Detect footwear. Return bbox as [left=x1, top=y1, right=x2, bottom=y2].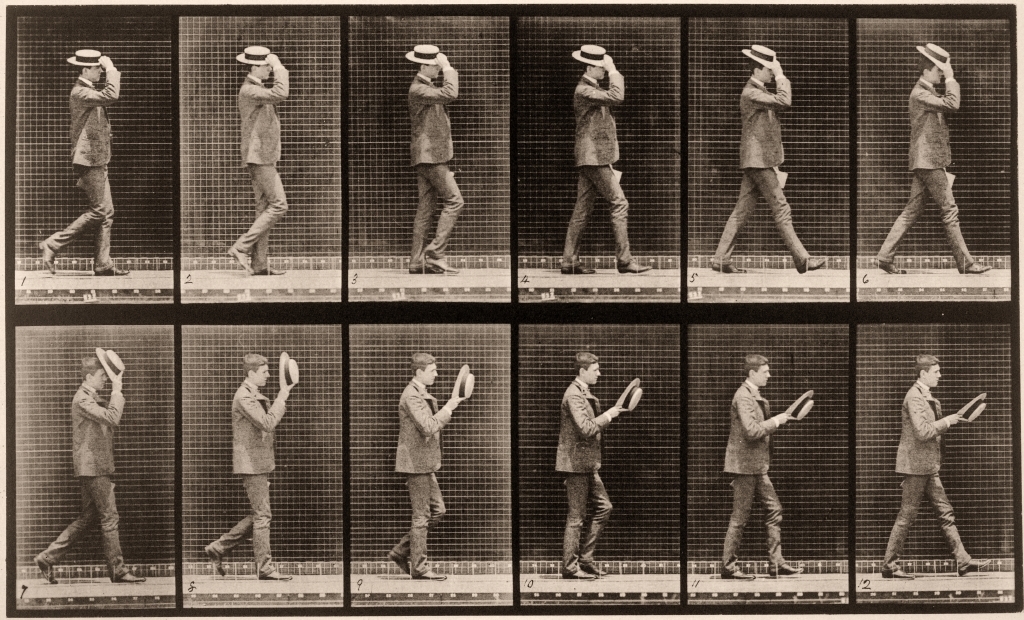
[left=957, top=259, right=992, bottom=274].
